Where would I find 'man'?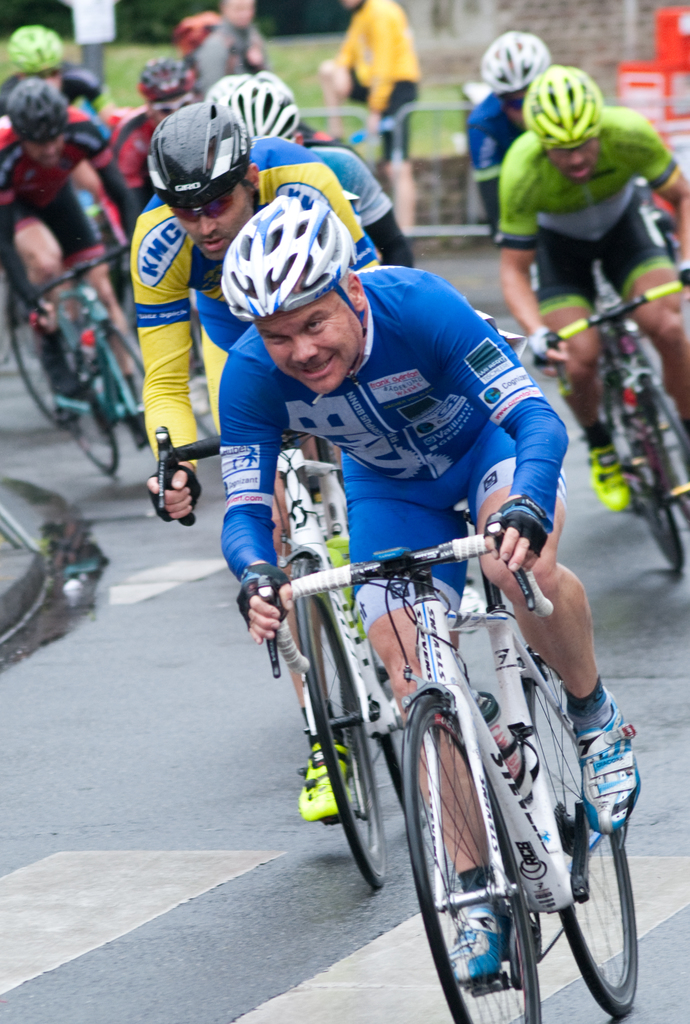
At locate(0, 65, 141, 447).
